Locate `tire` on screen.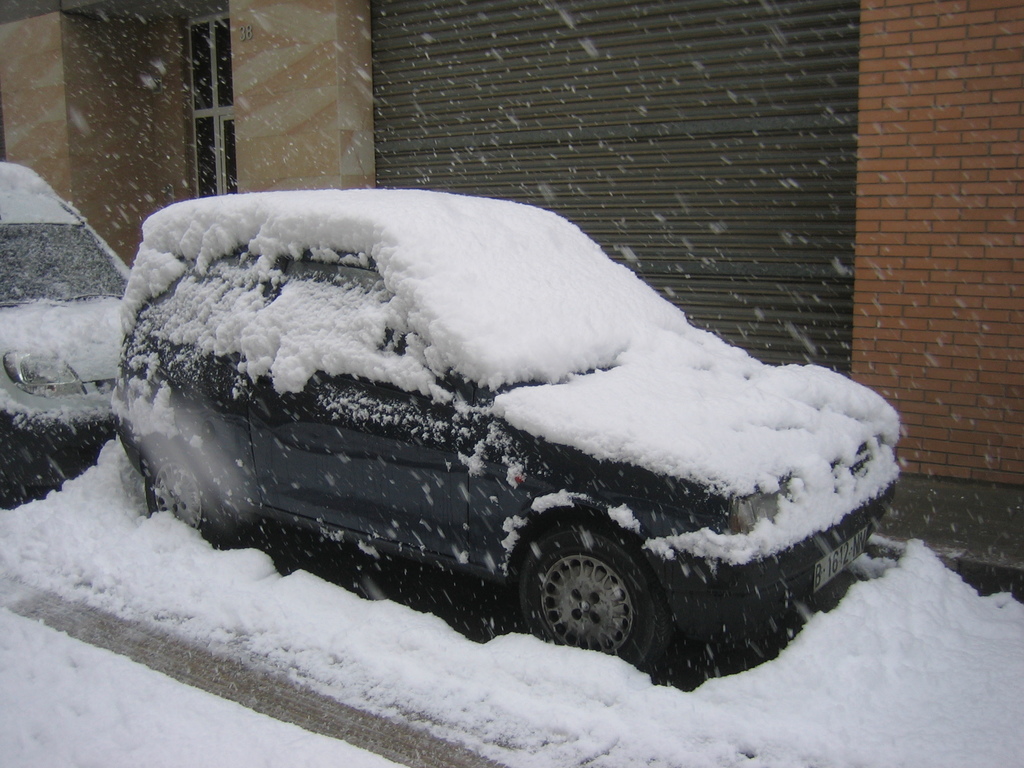
On screen at locate(512, 527, 669, 662).
